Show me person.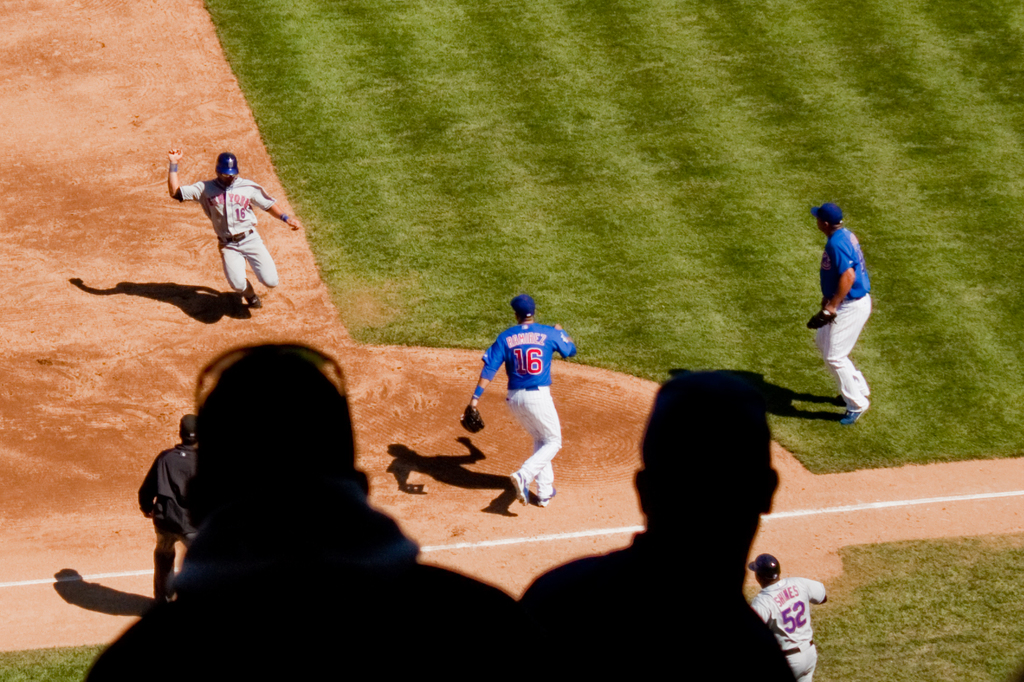
person is here: [807, 205, 870, 426].
